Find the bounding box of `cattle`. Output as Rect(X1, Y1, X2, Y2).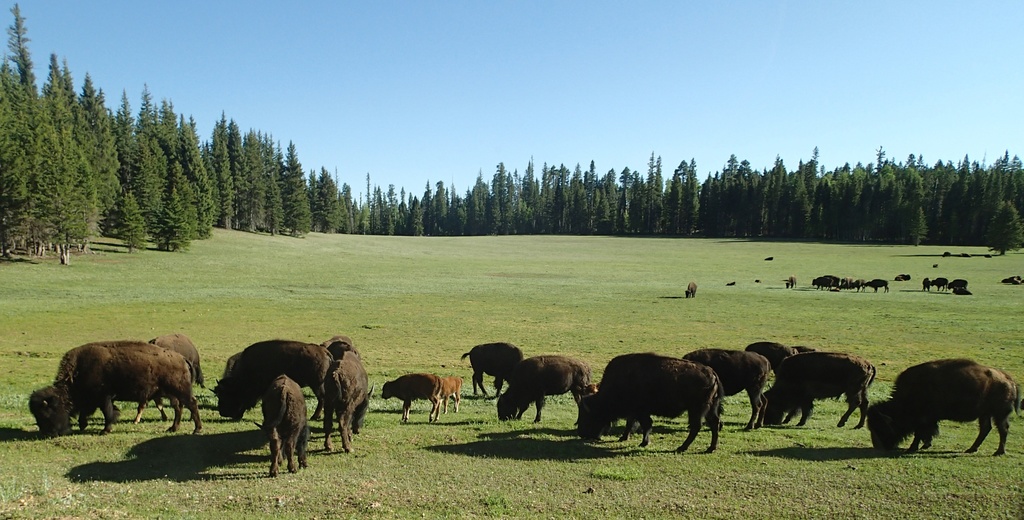
Rect(255, 375, 306, 474).
